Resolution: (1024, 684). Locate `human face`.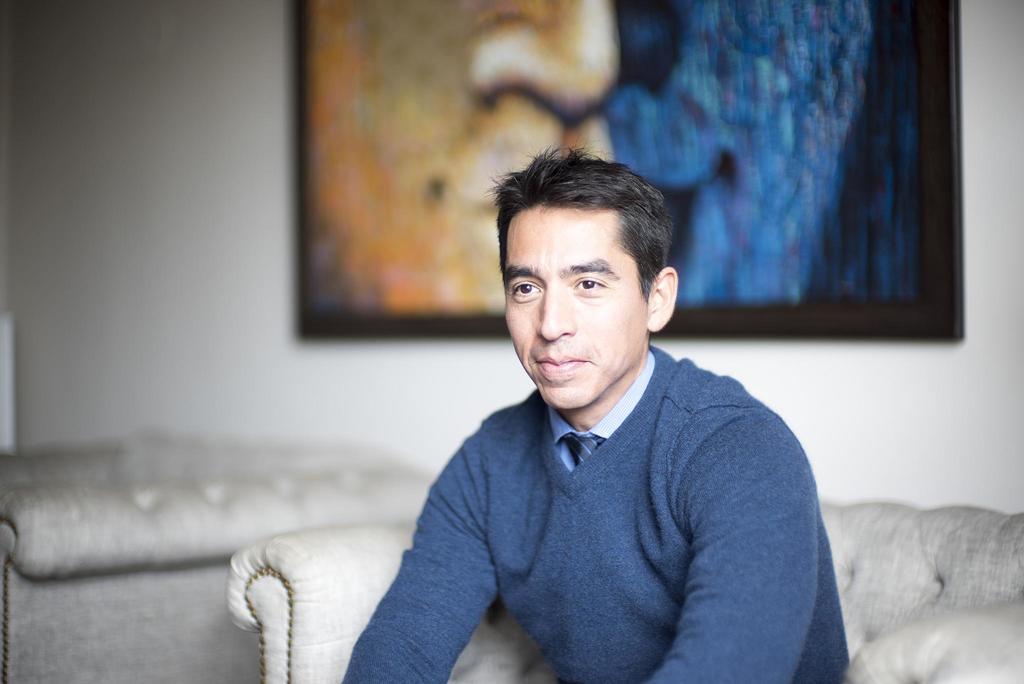
select_region(506, 209, 645, 407).
